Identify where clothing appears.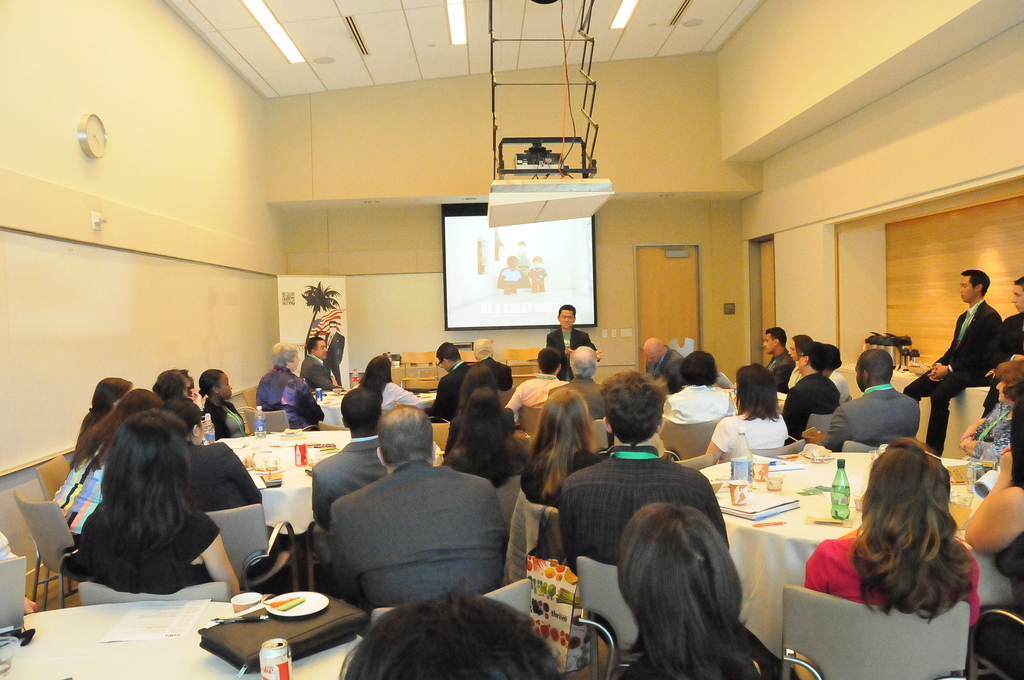
Appears at 528, 266, 546, 291.
